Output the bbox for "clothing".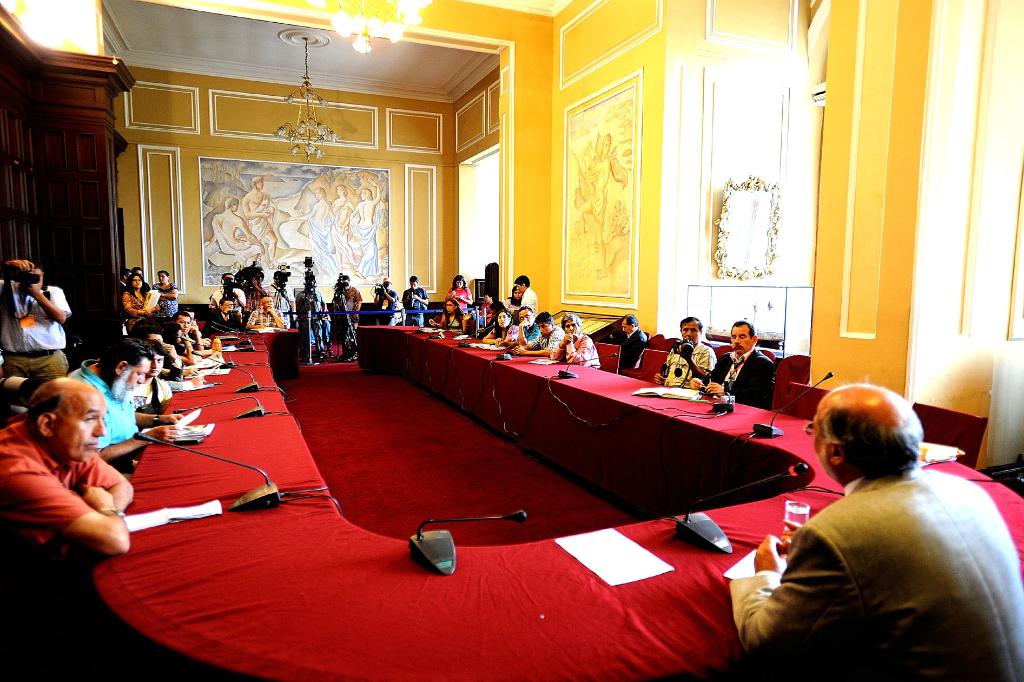
<box>515,288,540,319</box>.
